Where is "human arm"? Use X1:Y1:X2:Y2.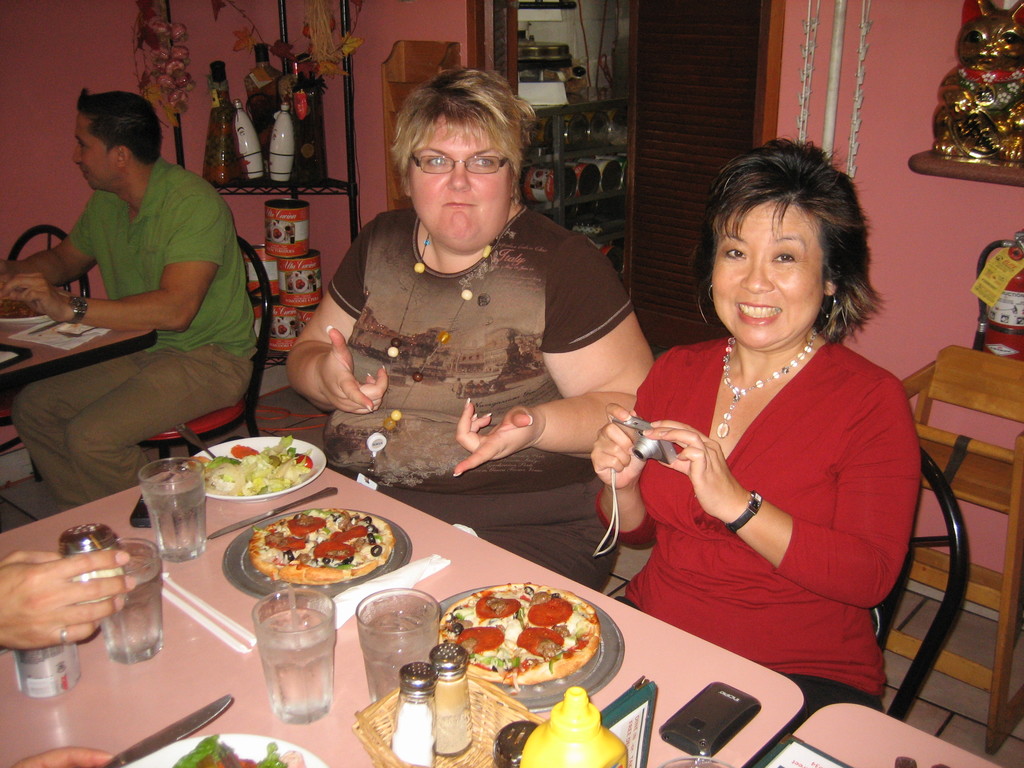
641:370:919:603.
